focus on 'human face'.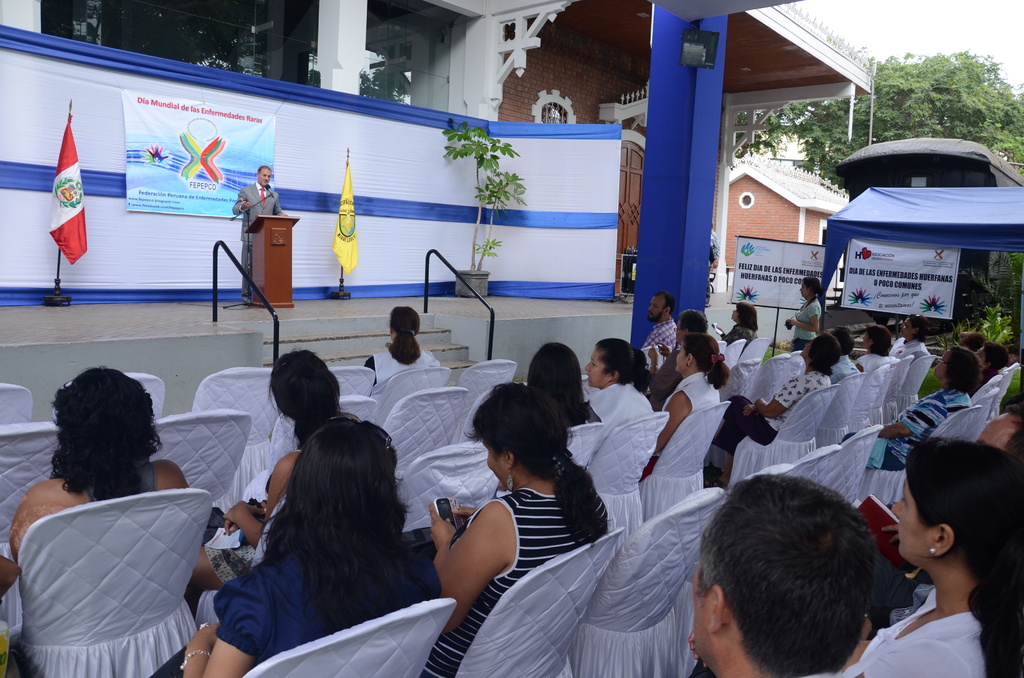
Focused at [x1=797, y1=281, x2=808, y2=301].
